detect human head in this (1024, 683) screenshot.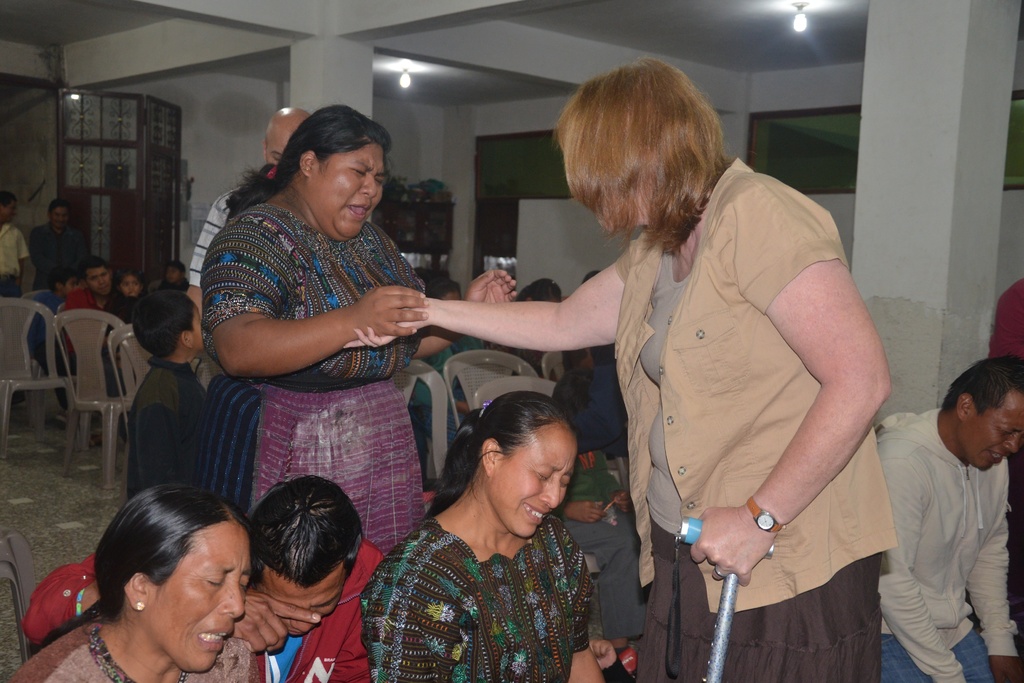
Detection: {"left": 119, "top": 270, "right": 143, "bottom": 292}.
